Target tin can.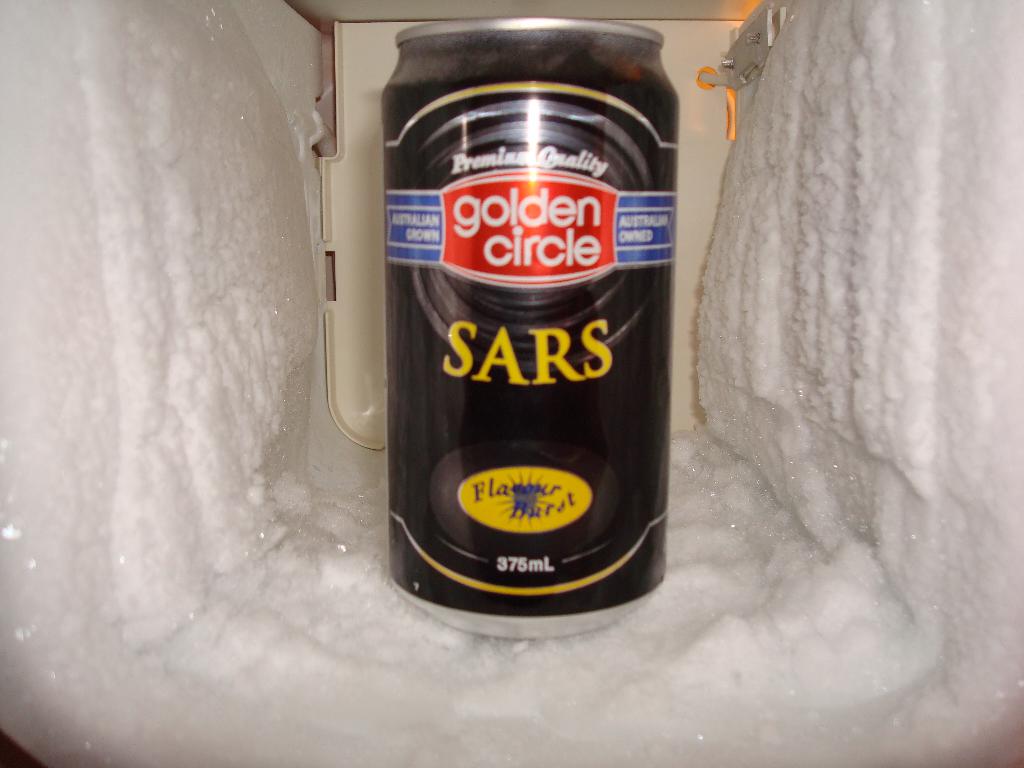
Target region: 383/16/678/637.
